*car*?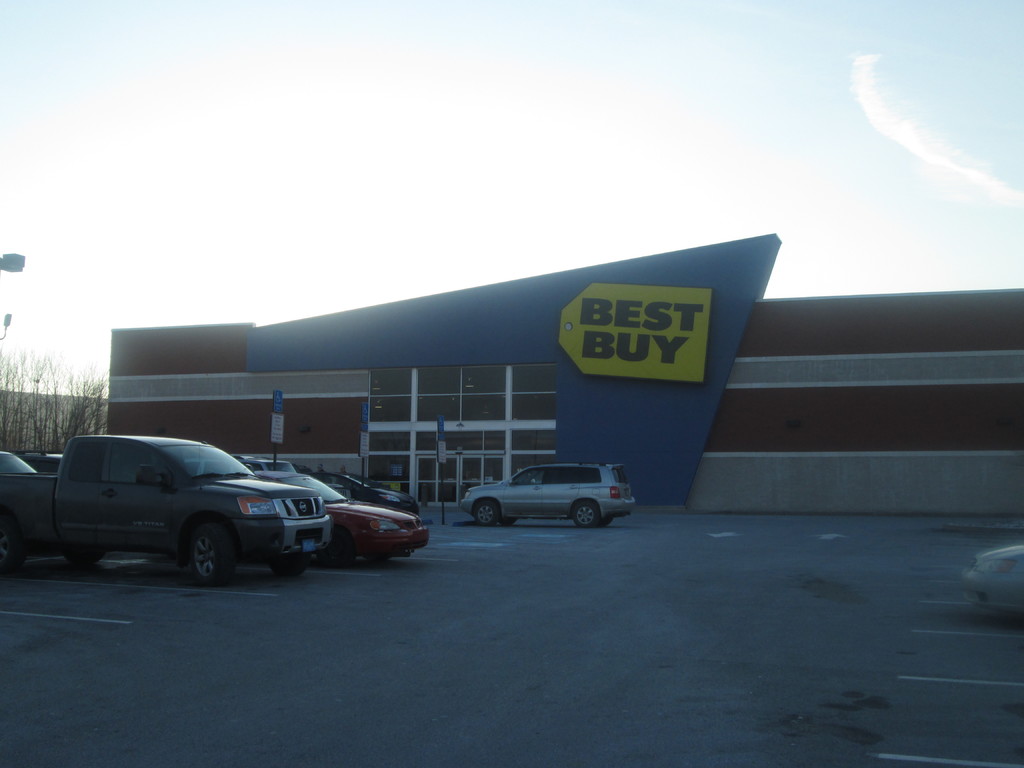
(255,471,429,562)
